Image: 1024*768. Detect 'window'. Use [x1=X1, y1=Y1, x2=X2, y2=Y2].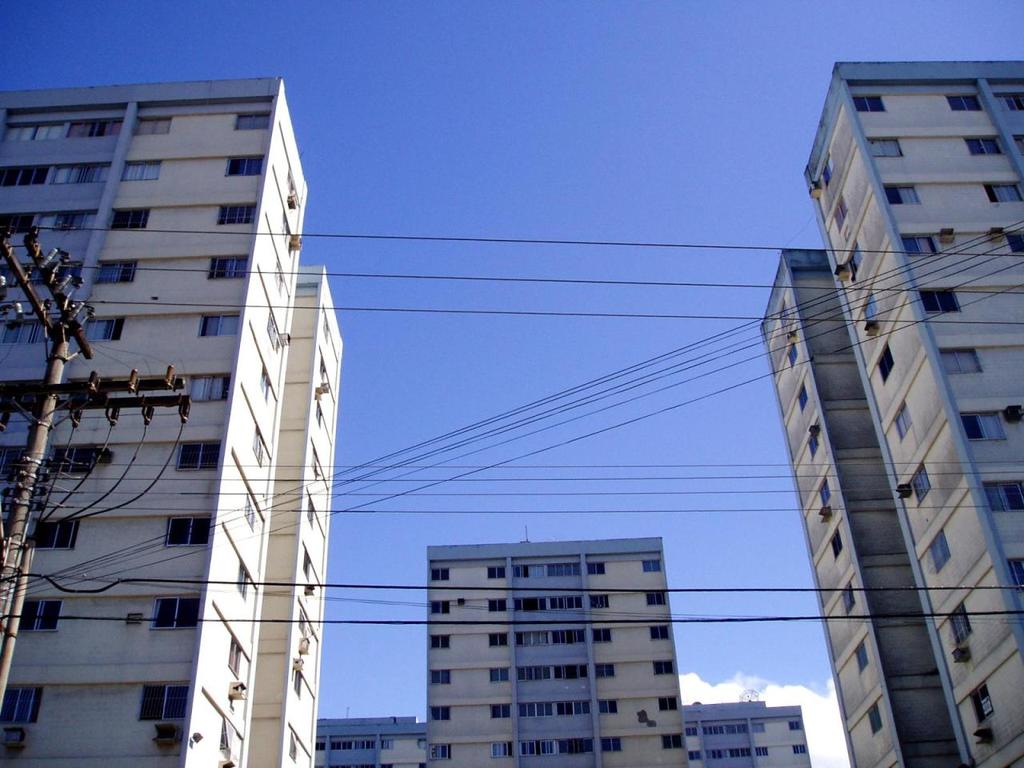
[x1=601, y1=701, x2=622, y2=714].
